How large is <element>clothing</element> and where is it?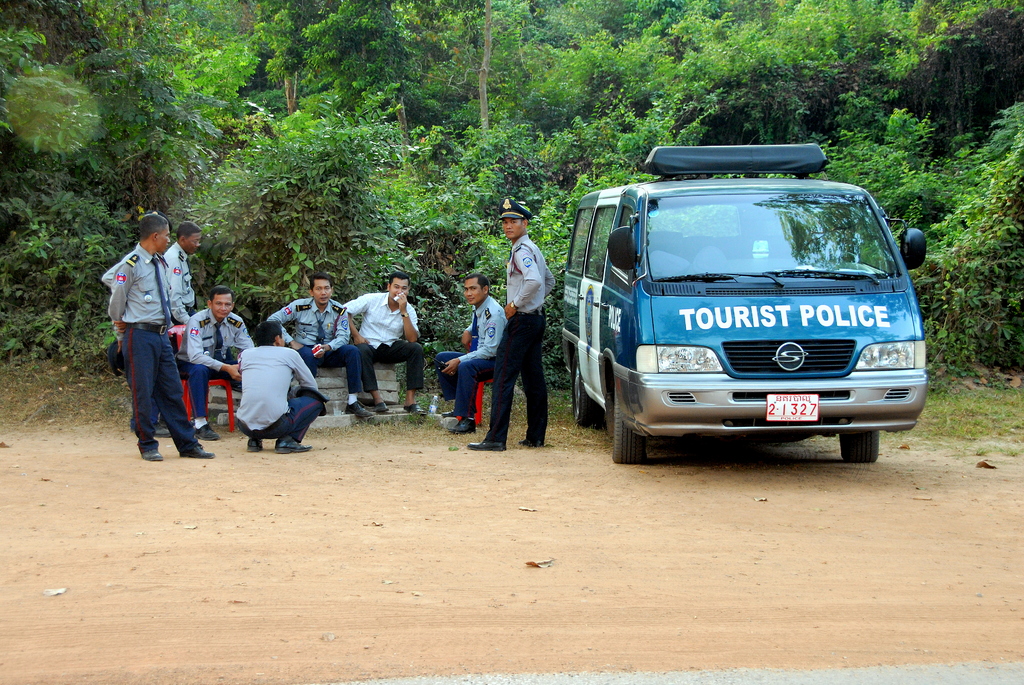
Bounding box: [435,294,509,427].
